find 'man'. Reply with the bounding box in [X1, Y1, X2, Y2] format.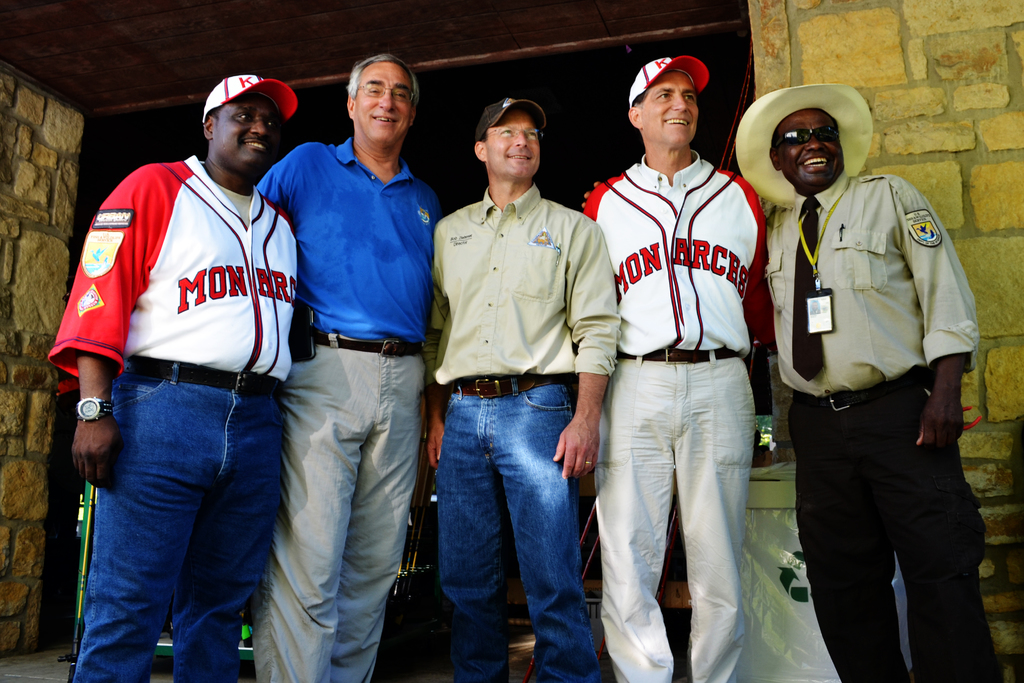
[429, 95, 623, 682].
